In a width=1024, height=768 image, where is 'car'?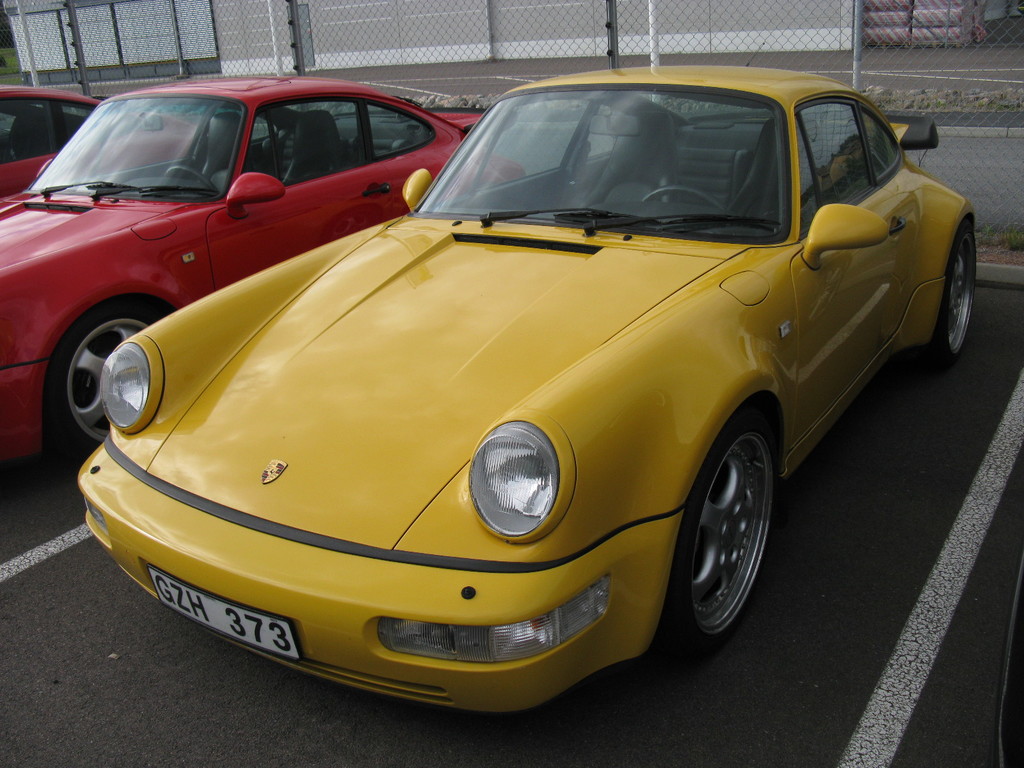
(0,81,205,195).
